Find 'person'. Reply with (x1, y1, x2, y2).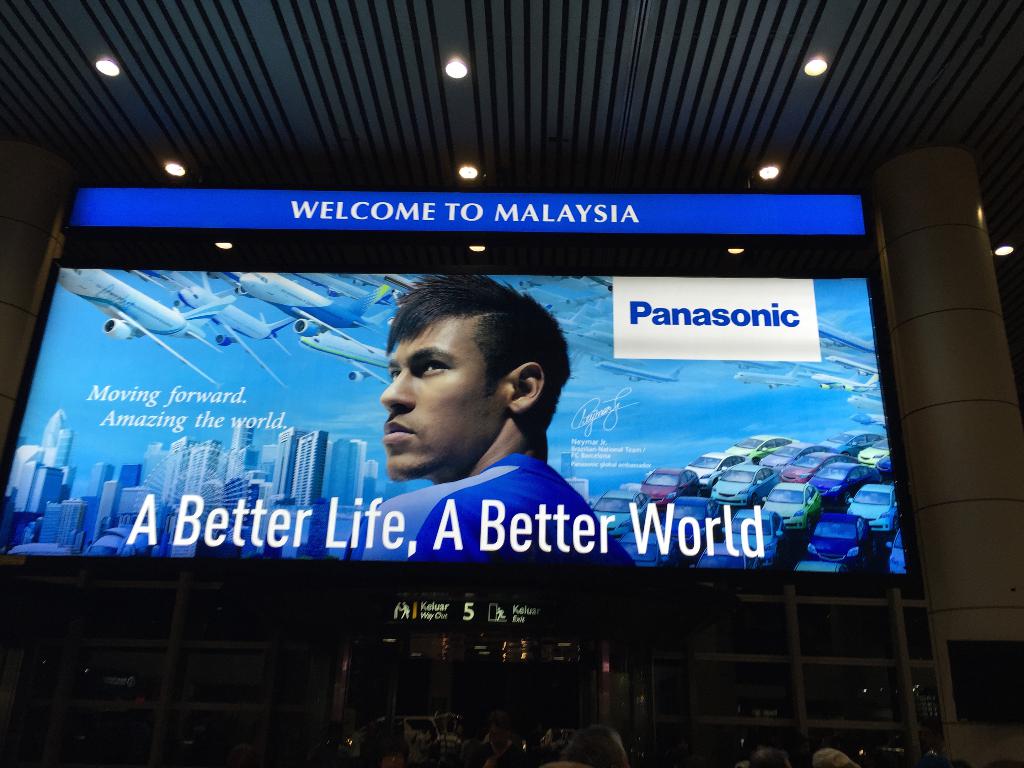
(545, 728, 566, 753).
